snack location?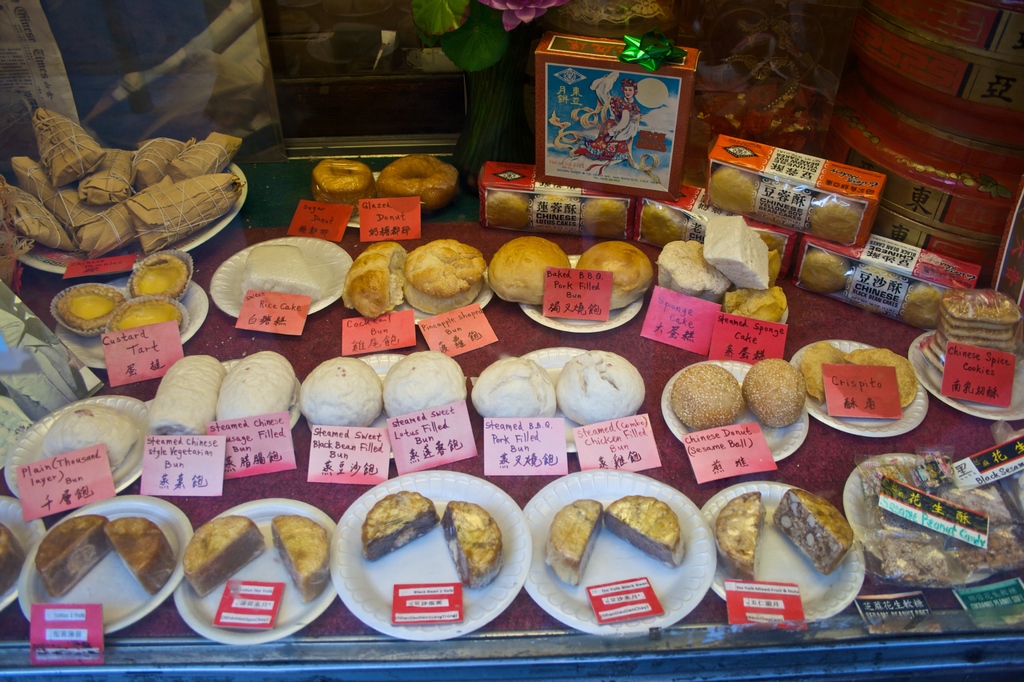
rect(273, 514, 330, 605)
